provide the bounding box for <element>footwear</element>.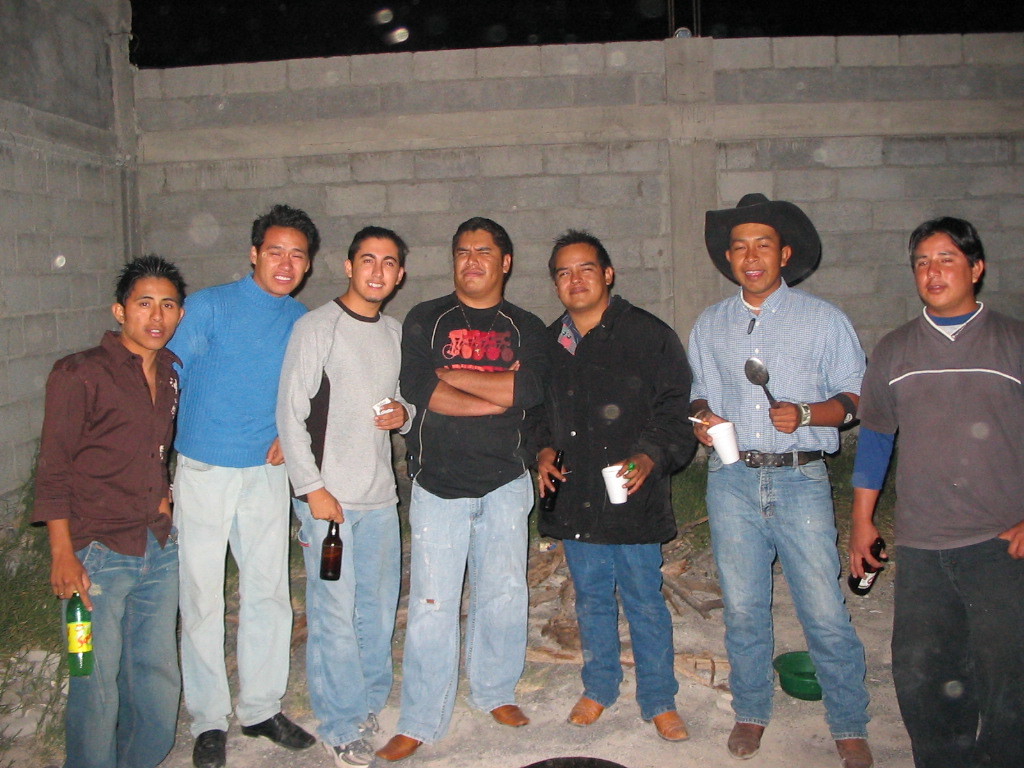
crop(372, 729, 426, 767).
